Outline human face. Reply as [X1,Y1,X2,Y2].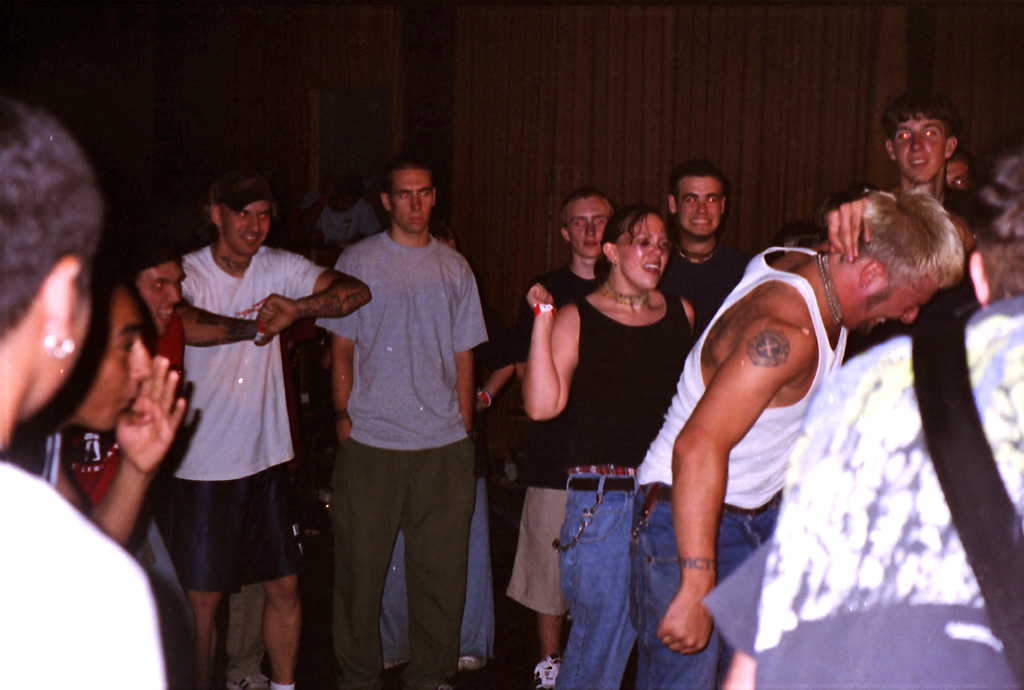
[853,275,942,334].
